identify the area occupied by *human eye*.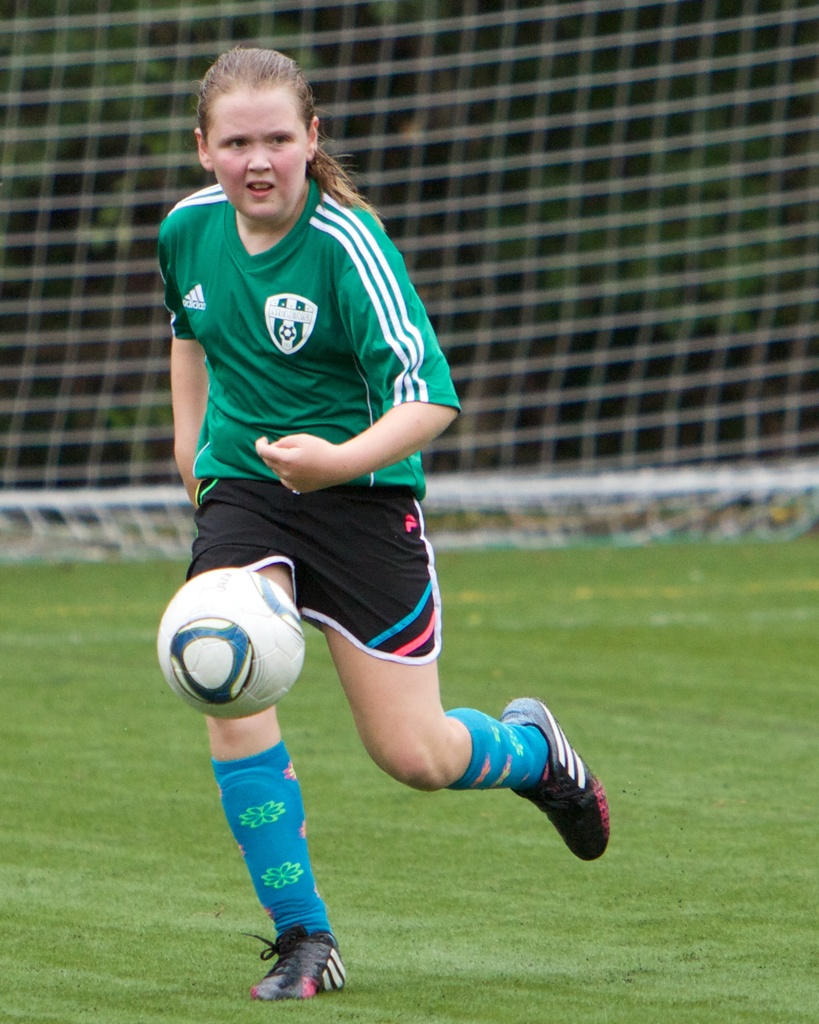
Area: x1=264 y1=128 x2=292 y2=147.
